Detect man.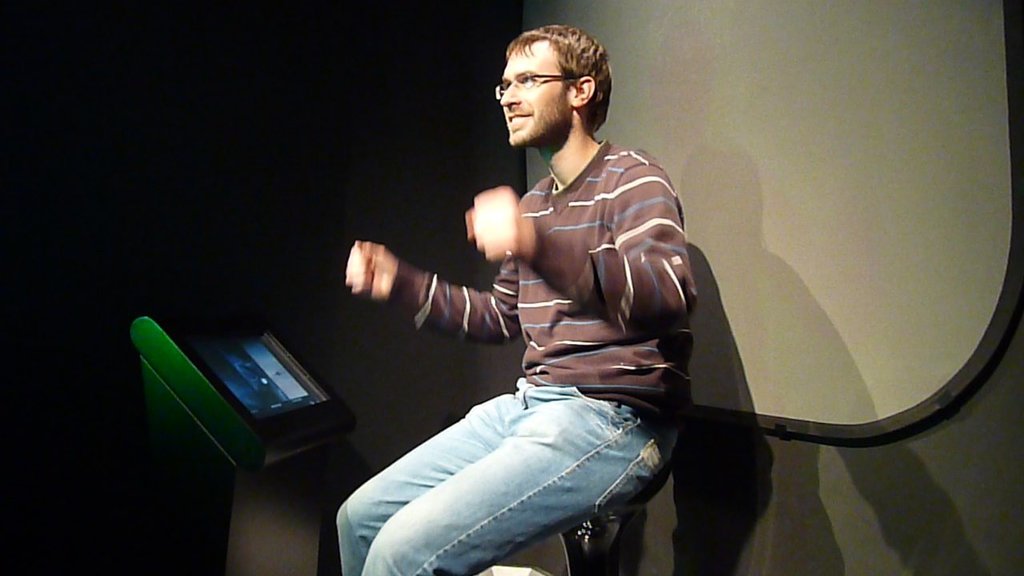
Detected at 326 20 693 575.
